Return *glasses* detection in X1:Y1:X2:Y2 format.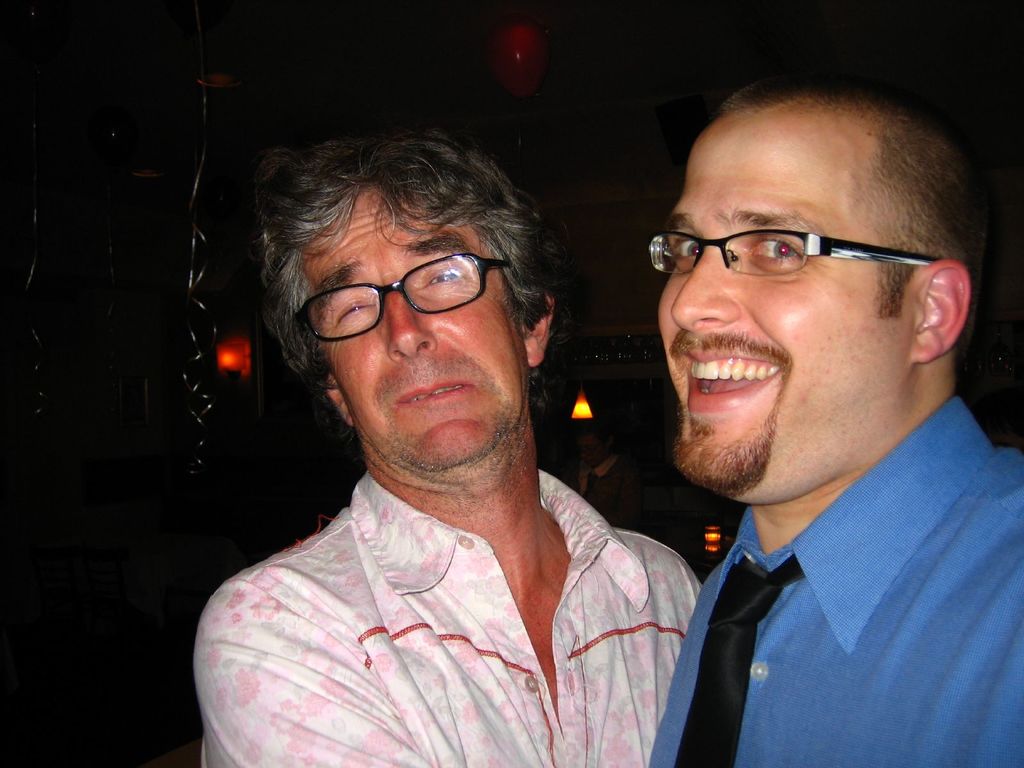
645:203:957:289.
